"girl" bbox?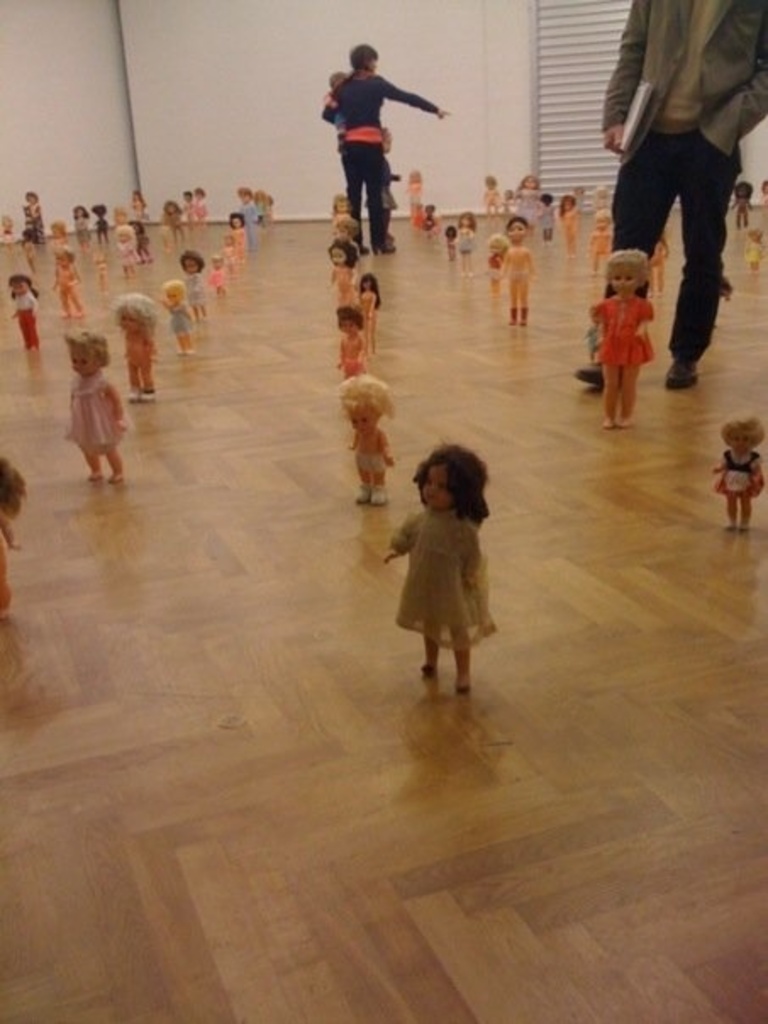
590,251,653,427
